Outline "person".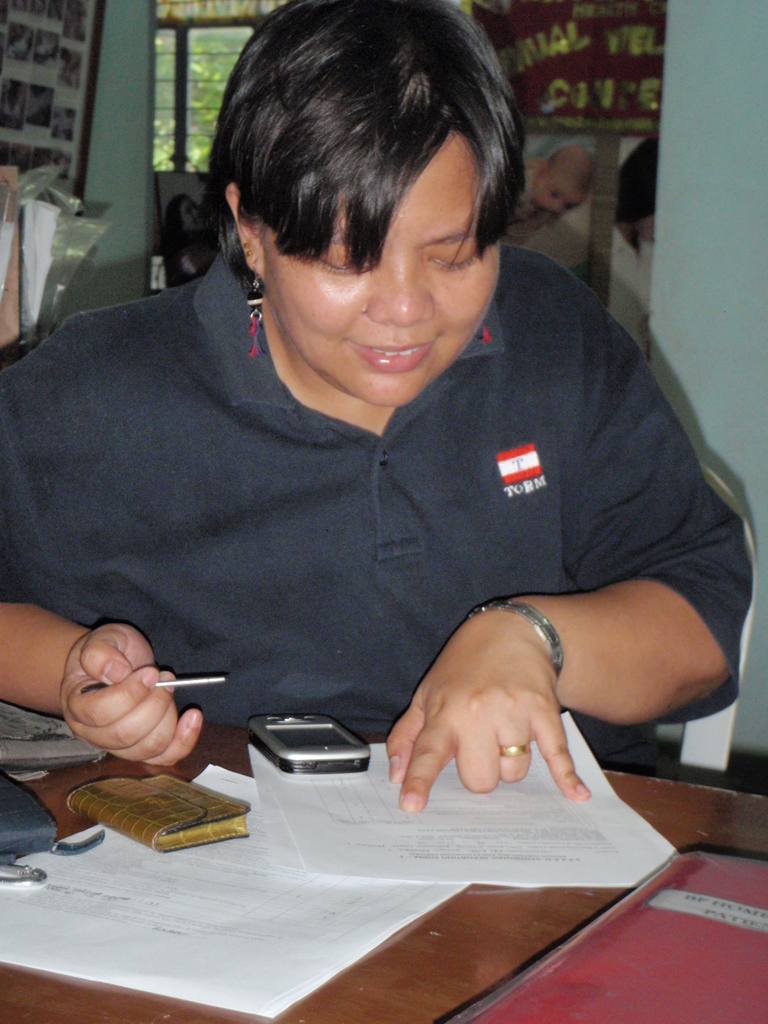
Outline: crop(0, 3, 752, 820).
